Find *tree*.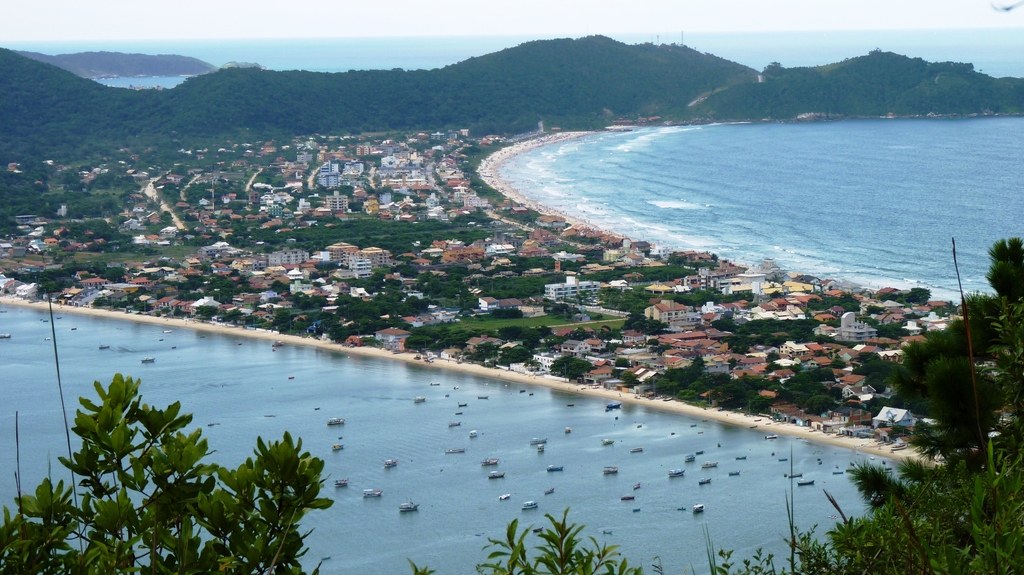
<box>219,166,228,169</box>.
